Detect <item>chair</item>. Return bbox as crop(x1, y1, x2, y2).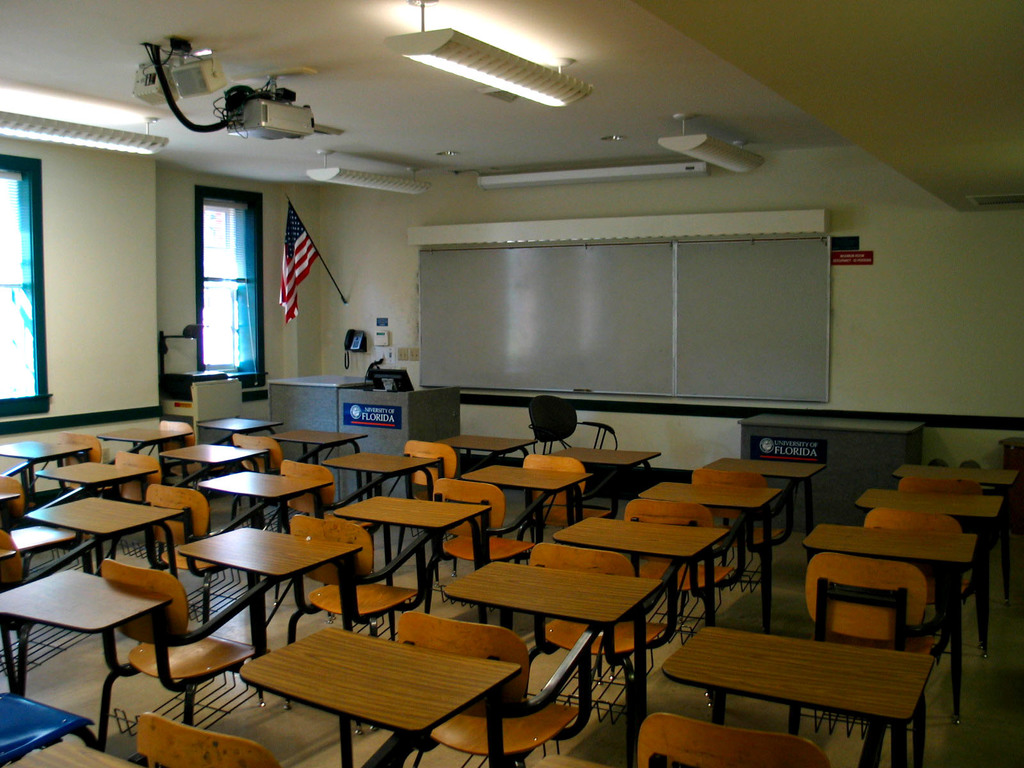
crop(528, 452, 610, 538).
